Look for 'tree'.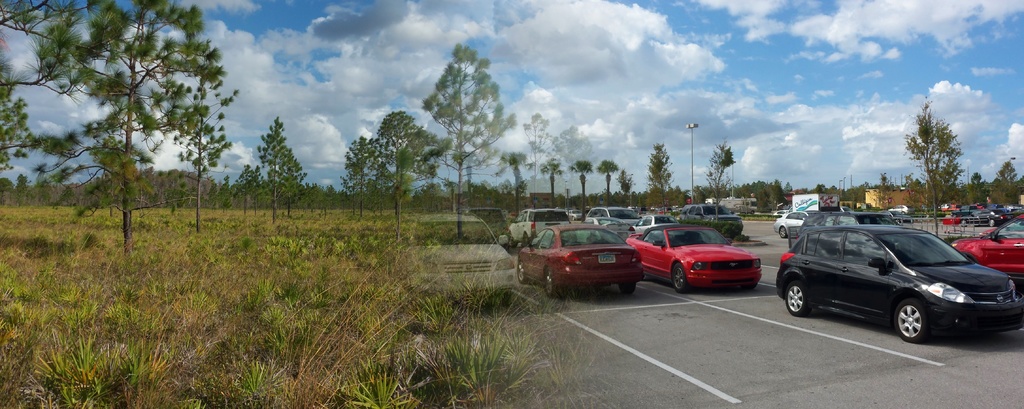
Found: <bbox>708, 137, 737, 221</bbox>.
